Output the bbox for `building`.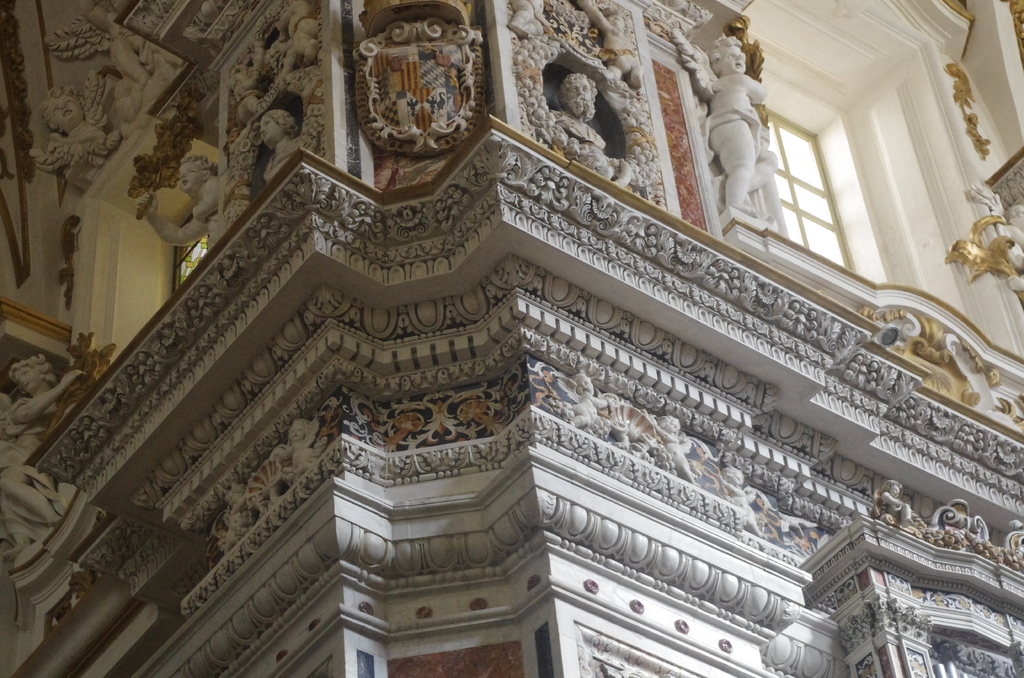
box=[0, 0, 1023, 674].
